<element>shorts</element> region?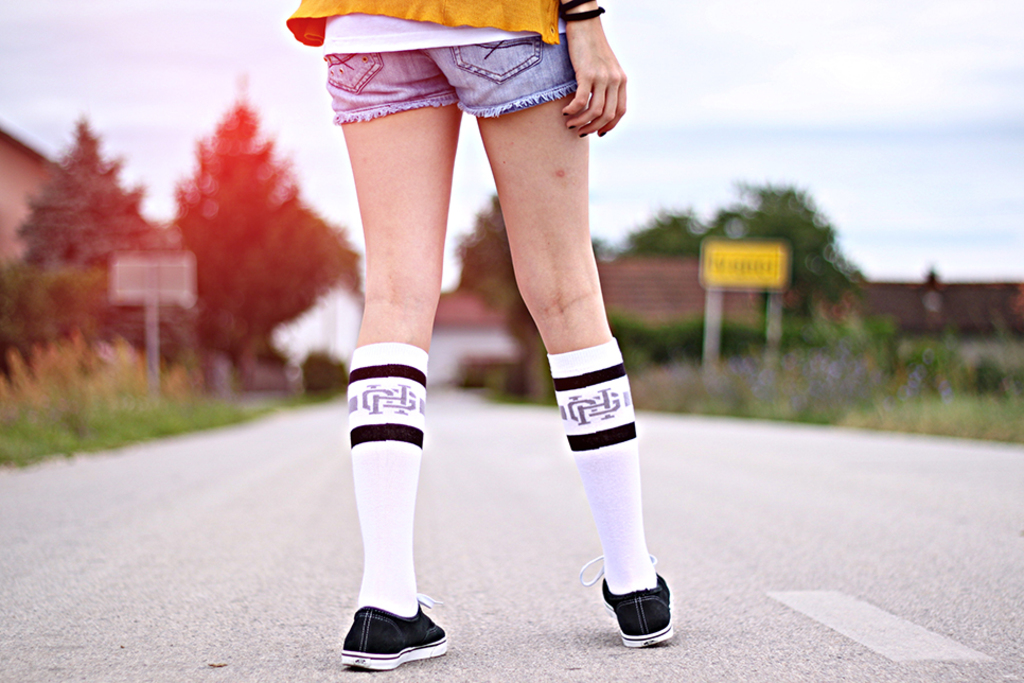
x1=313 y1=6 x2=587 y2=125
